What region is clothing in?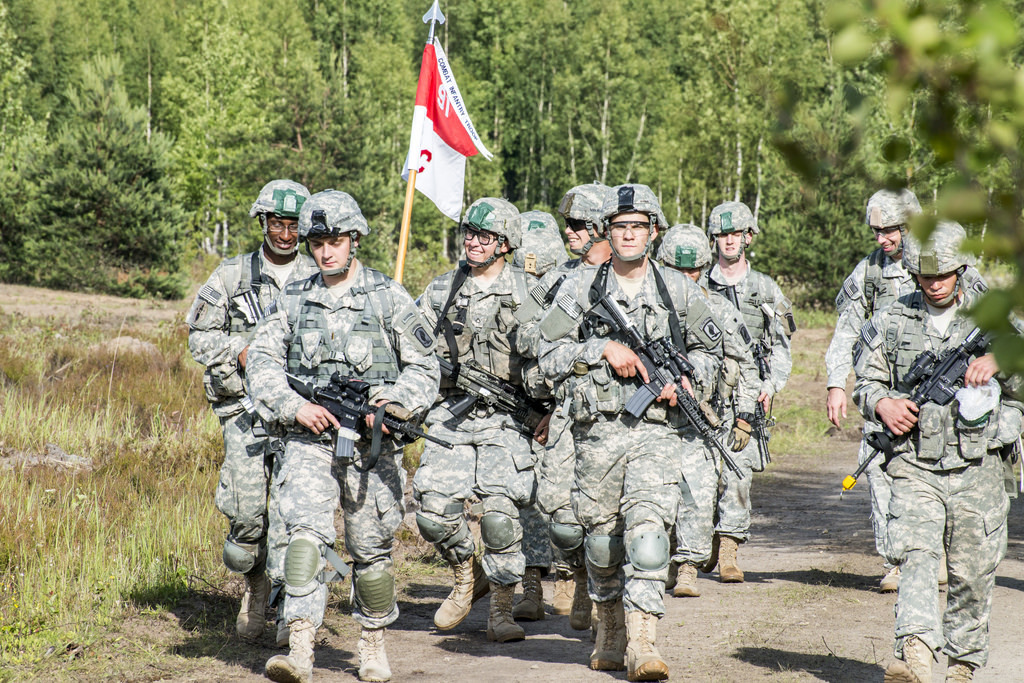
[left=673, top=291, right=762, bottom=568].
